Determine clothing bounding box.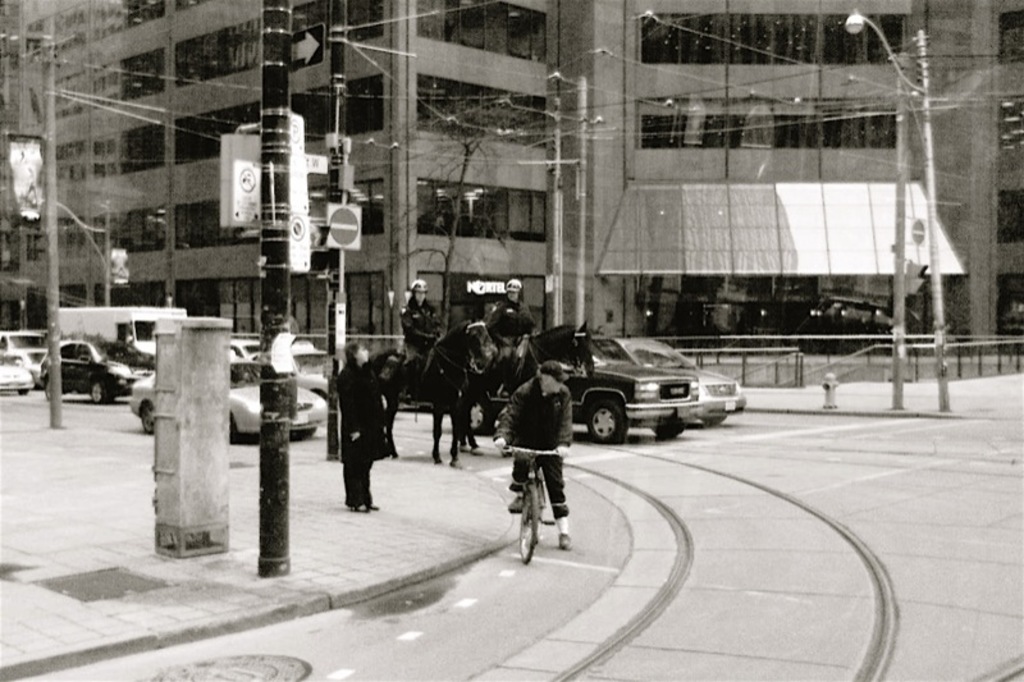
Determined: 399,299,438,361.
